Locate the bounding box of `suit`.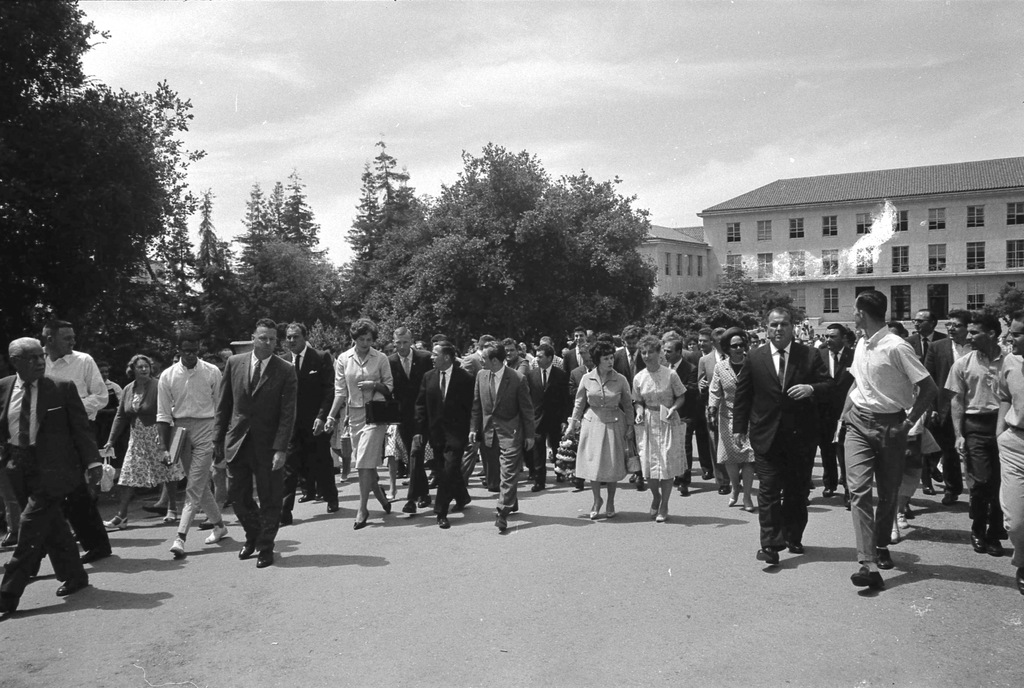
Bounding box: left=900, top=332, right=941, bottom=486.
